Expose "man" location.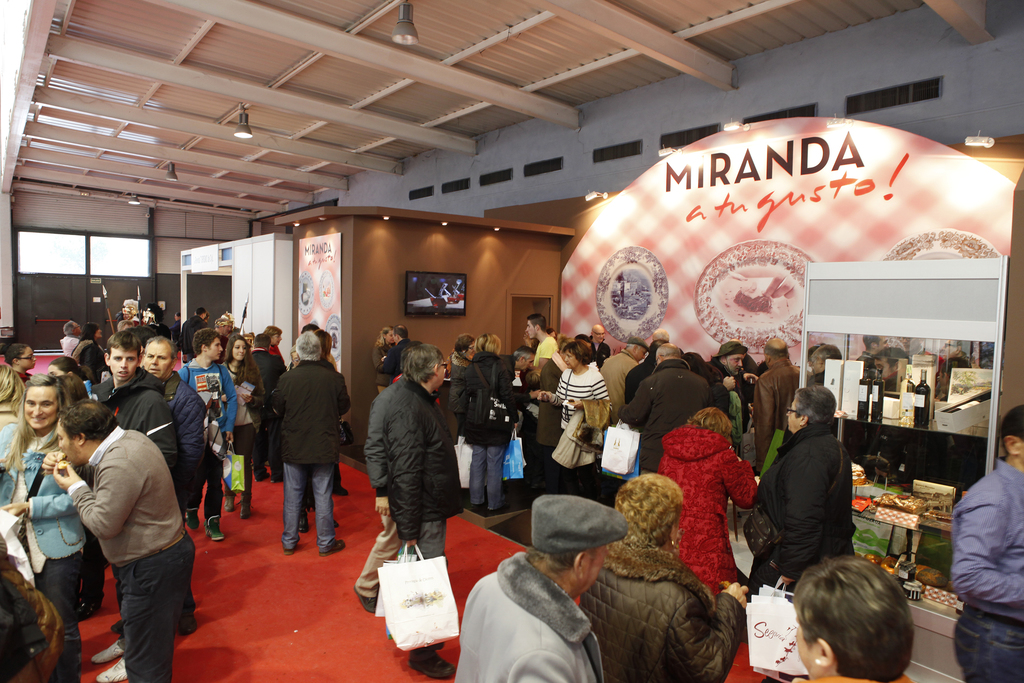
Exposed at left=625, top=324, right=671, bottom=403.
